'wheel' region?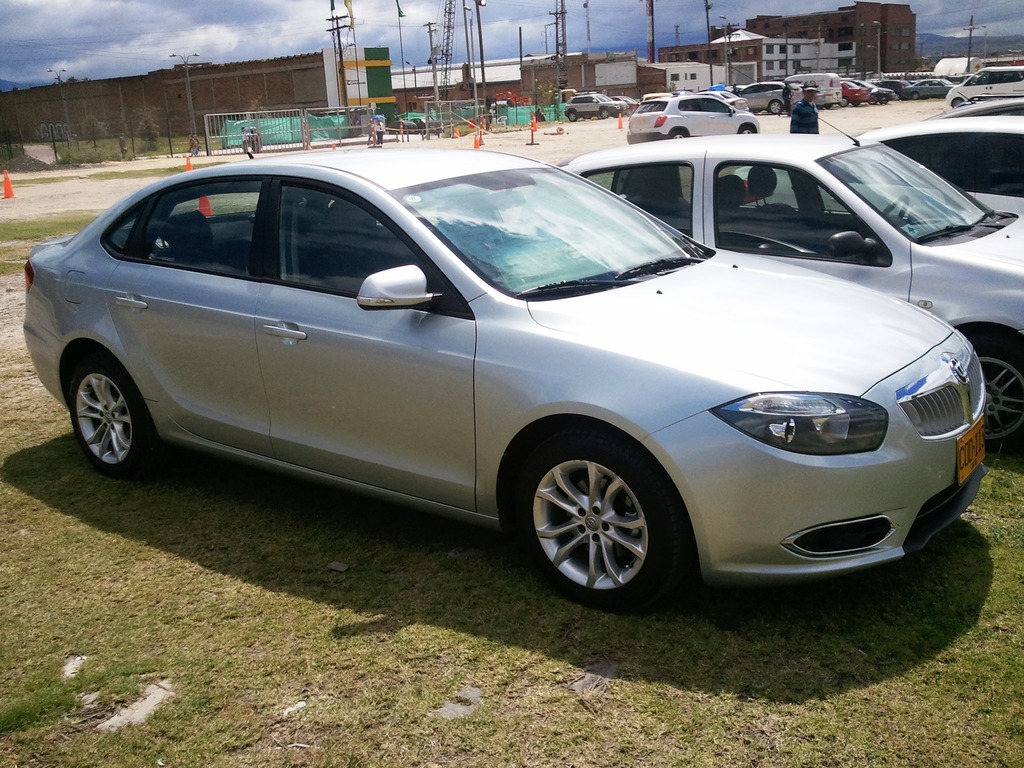
(left=518, top=440, right=684, bottom=596)
